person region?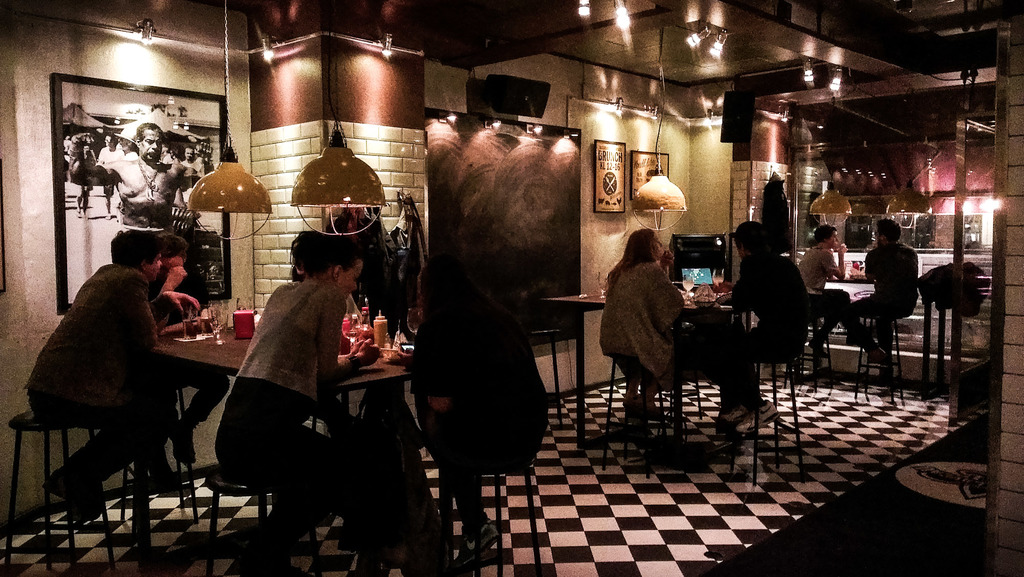
select_region(322, 200, 401, 308)
